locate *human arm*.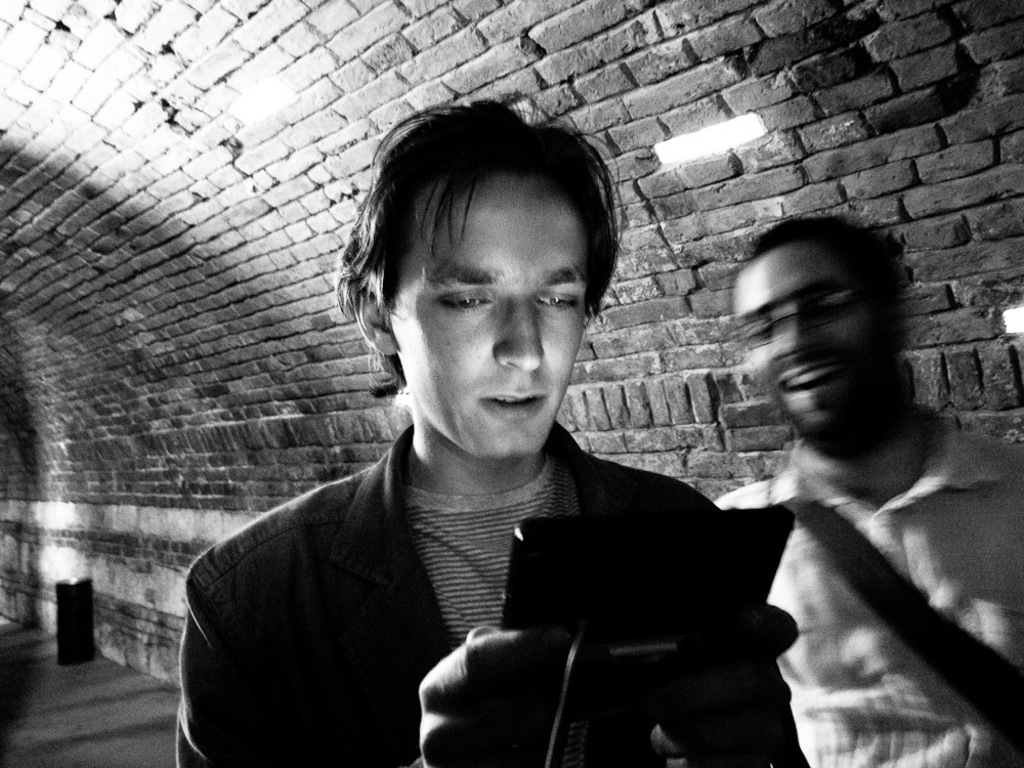
Bounding box: {"x1": 712, "y1": 558, "x2": 814, "y2": 767}.
